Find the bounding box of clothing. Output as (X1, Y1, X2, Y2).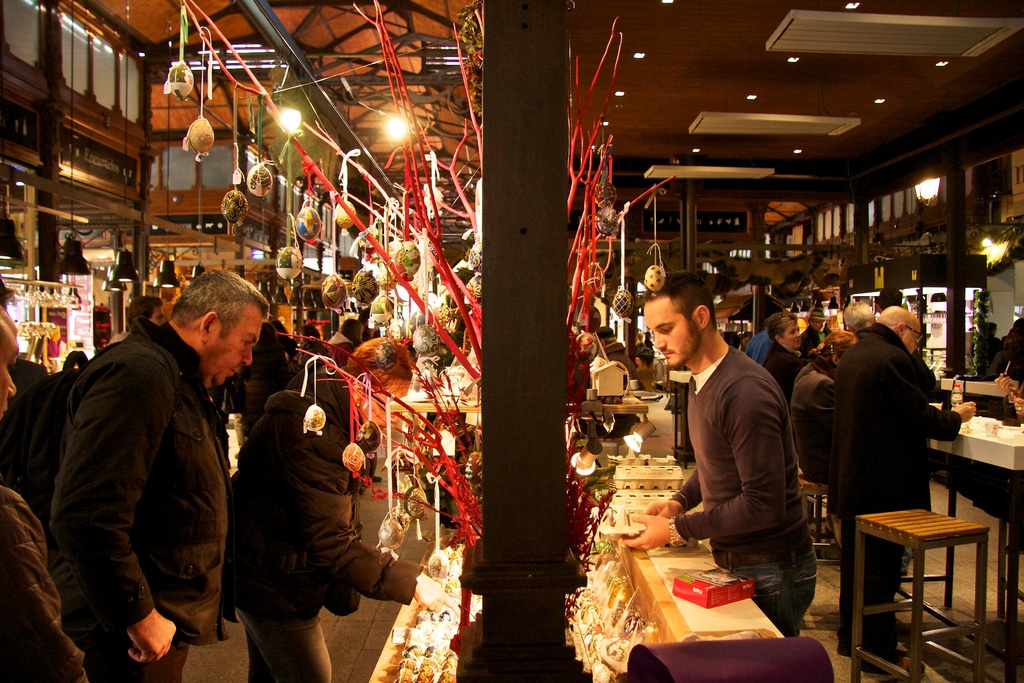
(790, 358, 840, 494).
